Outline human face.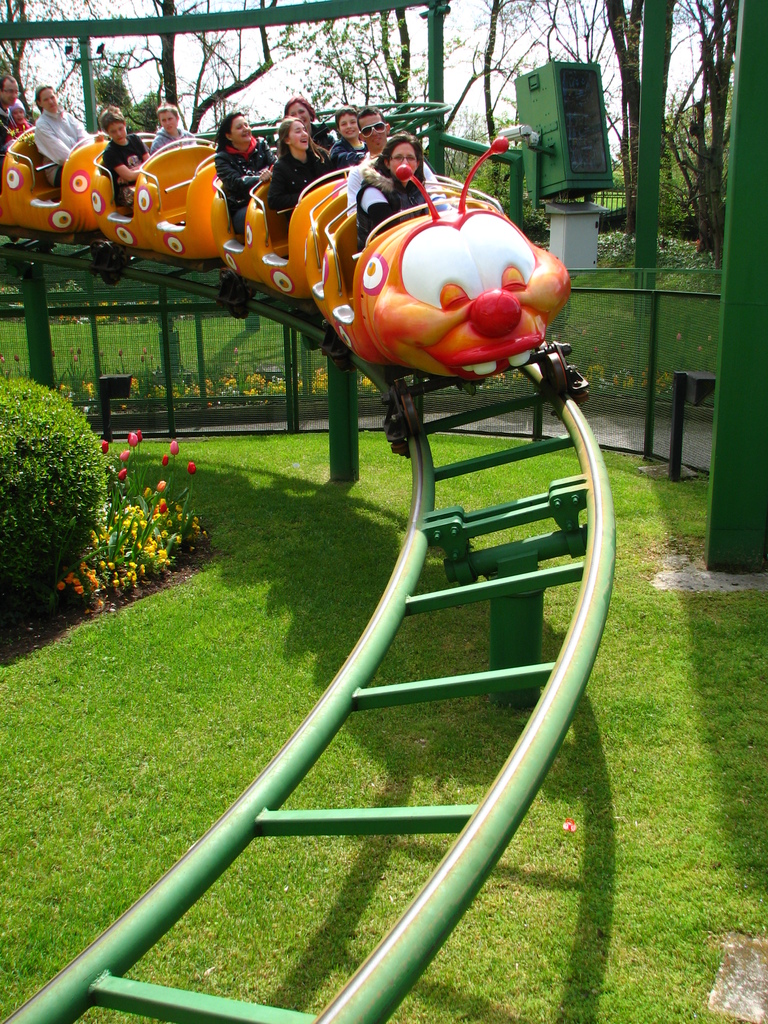
Outline: x1=339, y1=113, x2=358, y2=145.
